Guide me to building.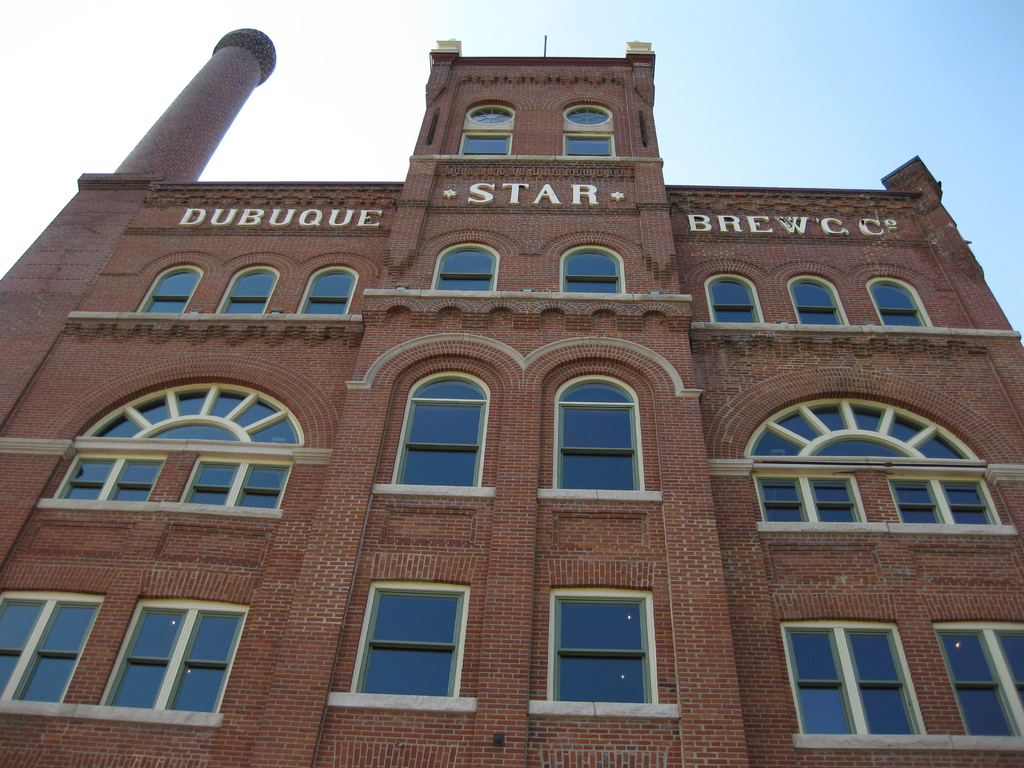
Guidance: crop(0, 19, 1023, 767).
